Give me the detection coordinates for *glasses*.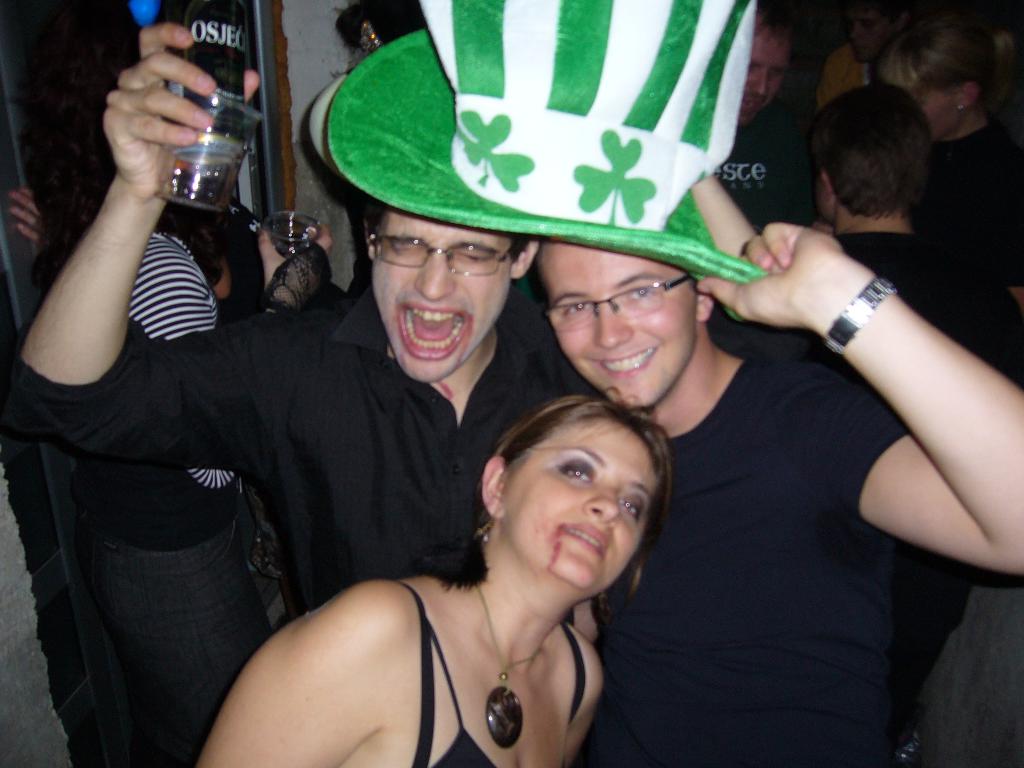
left=541, top=278, right=694, bottom=333.
